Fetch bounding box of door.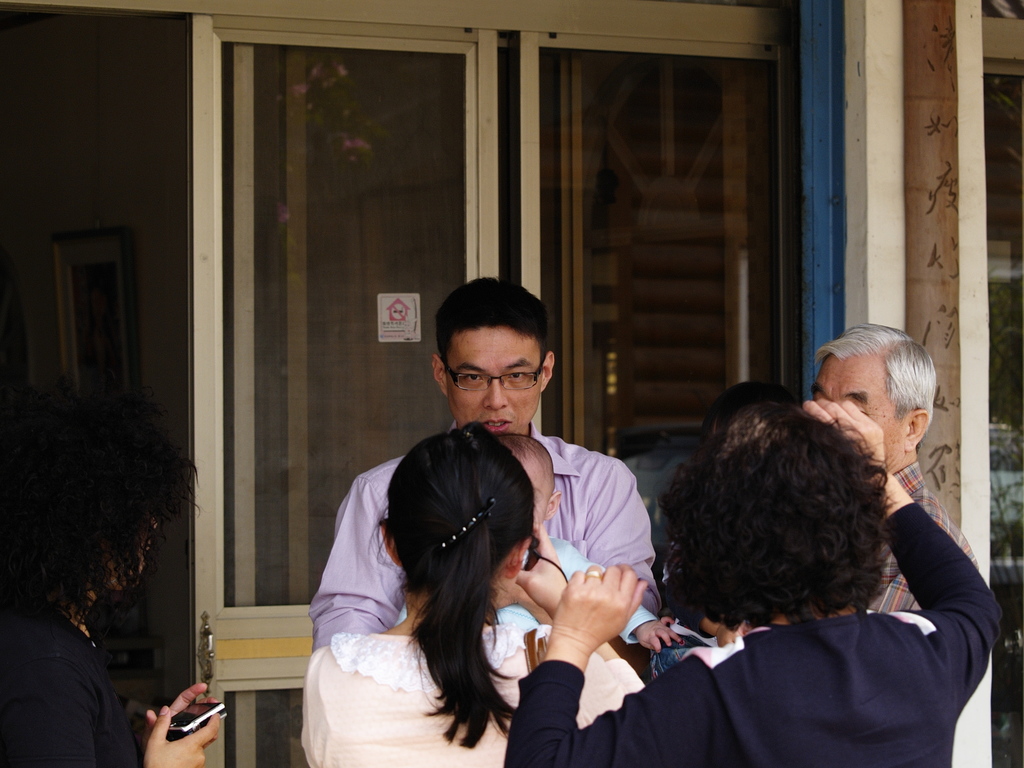
Bbox: rect(188, 16, 499, 767).
